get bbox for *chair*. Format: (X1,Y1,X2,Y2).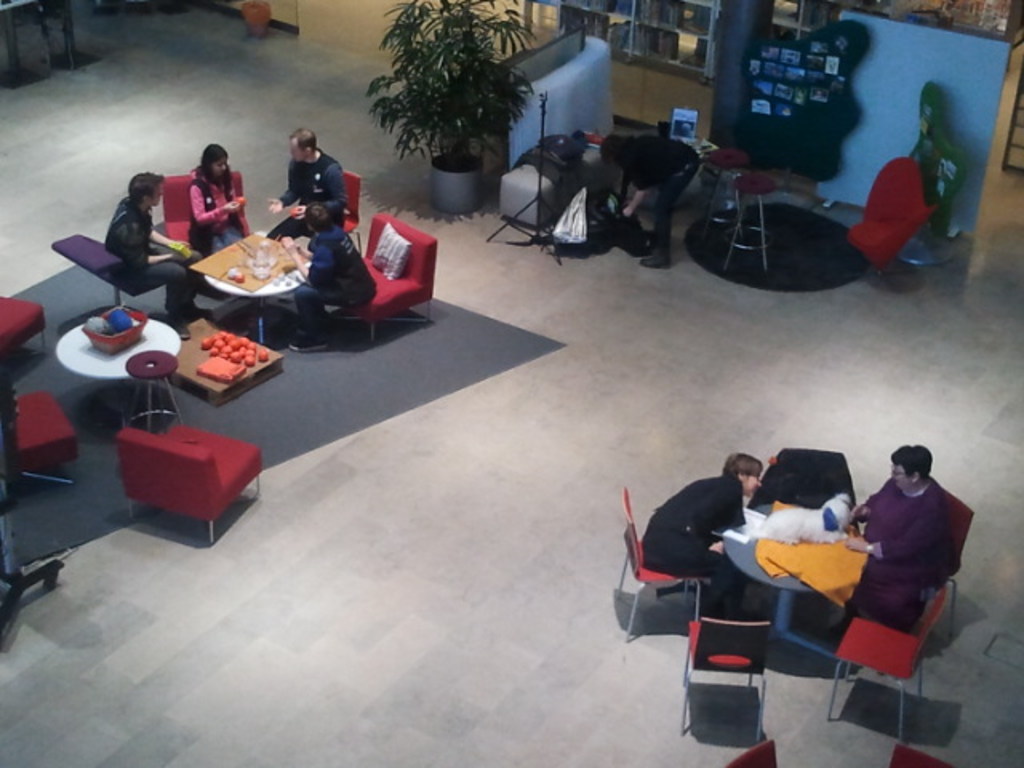
(610,486,714,645).
